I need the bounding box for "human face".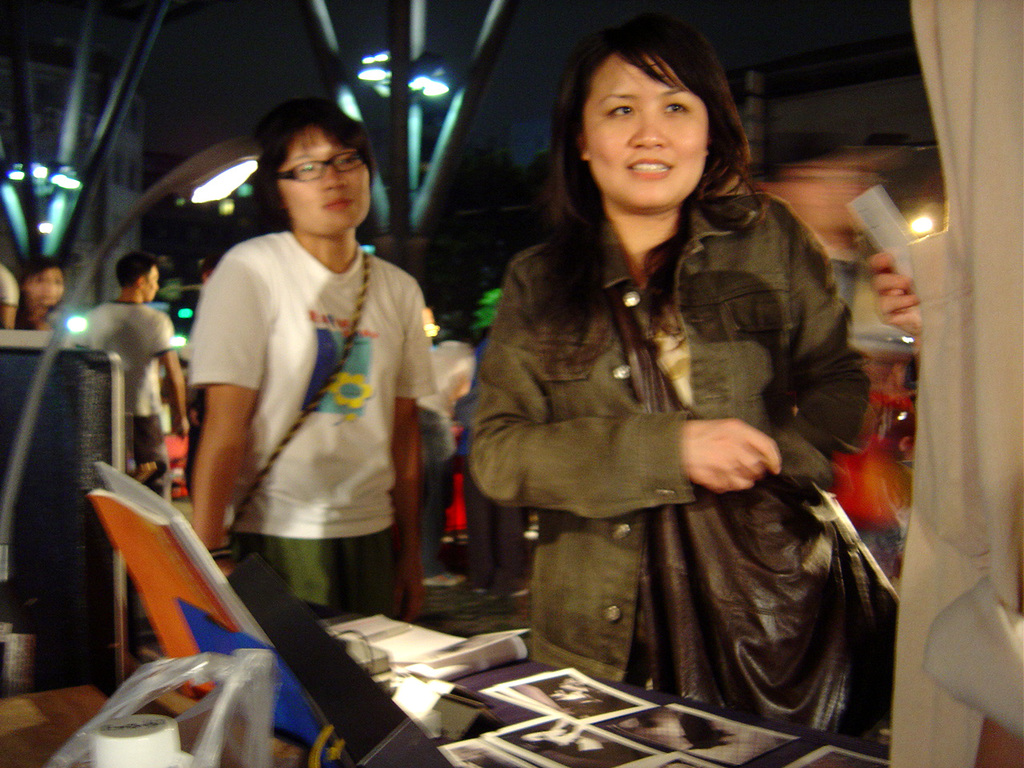
Here it is: bbox=(273, 127, 375, 234).
